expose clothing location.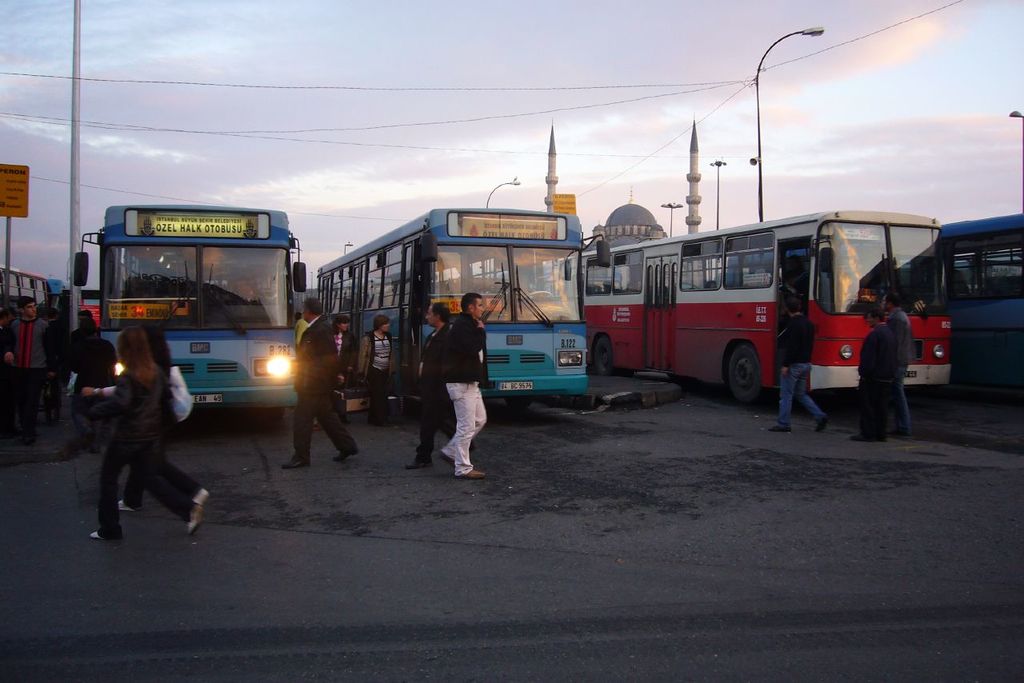
Exposed at l=886, t=307, r=914, b=429.
